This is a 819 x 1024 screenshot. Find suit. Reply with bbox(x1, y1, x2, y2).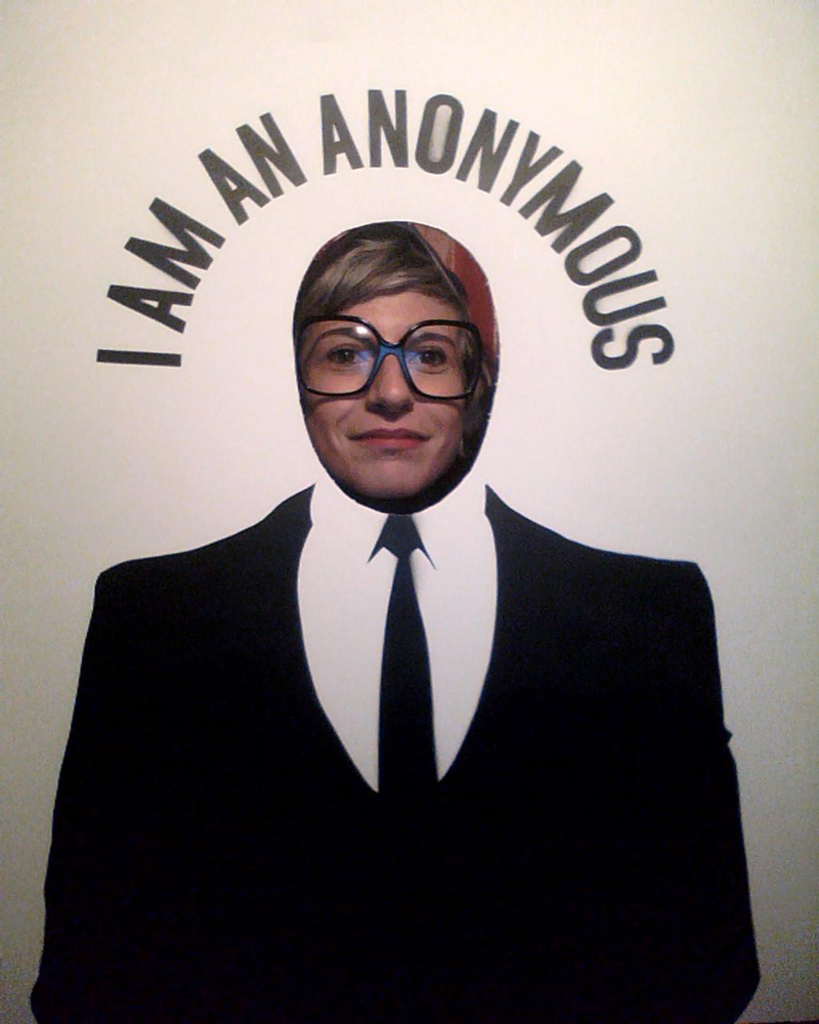
bbox(51, 437, 726, 986).
